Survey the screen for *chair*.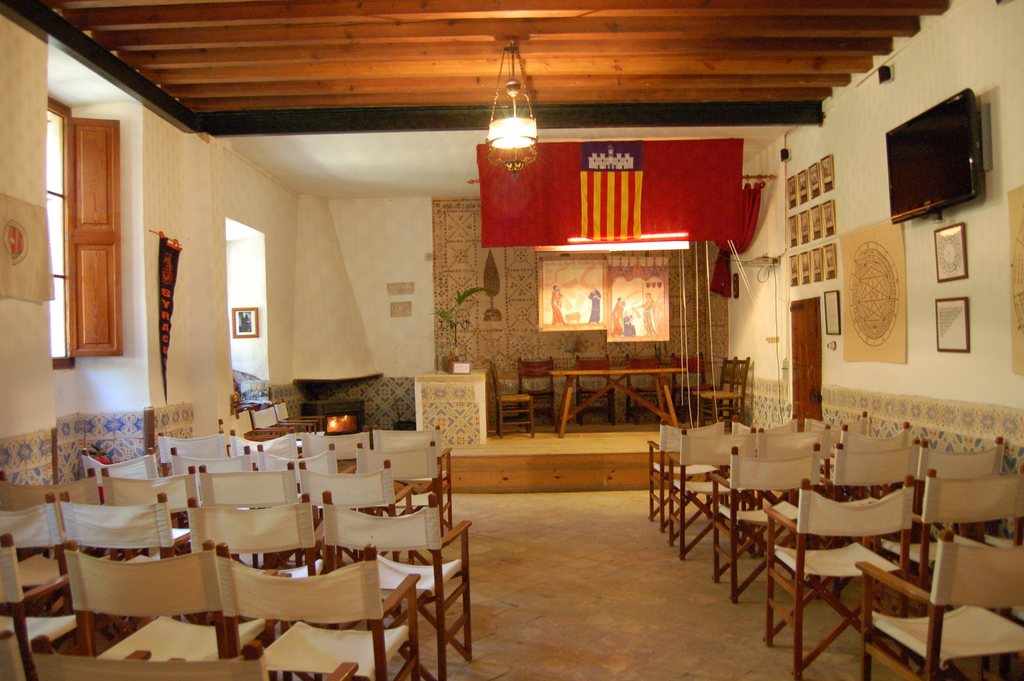
Survey found: box(36, 635, 363, 680).
